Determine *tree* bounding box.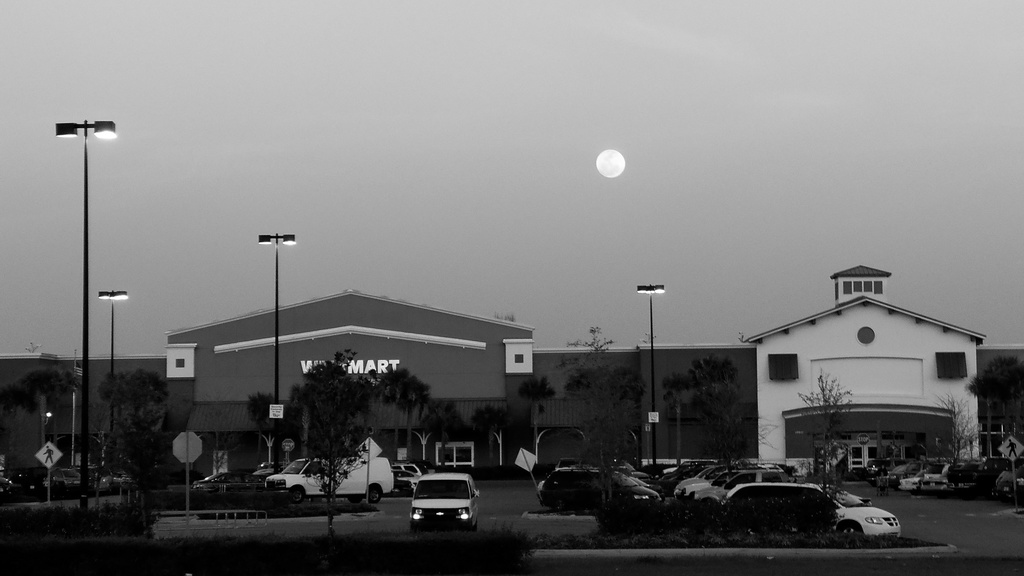
Determined: [left=519, top=376, right=557, bottom=406].
